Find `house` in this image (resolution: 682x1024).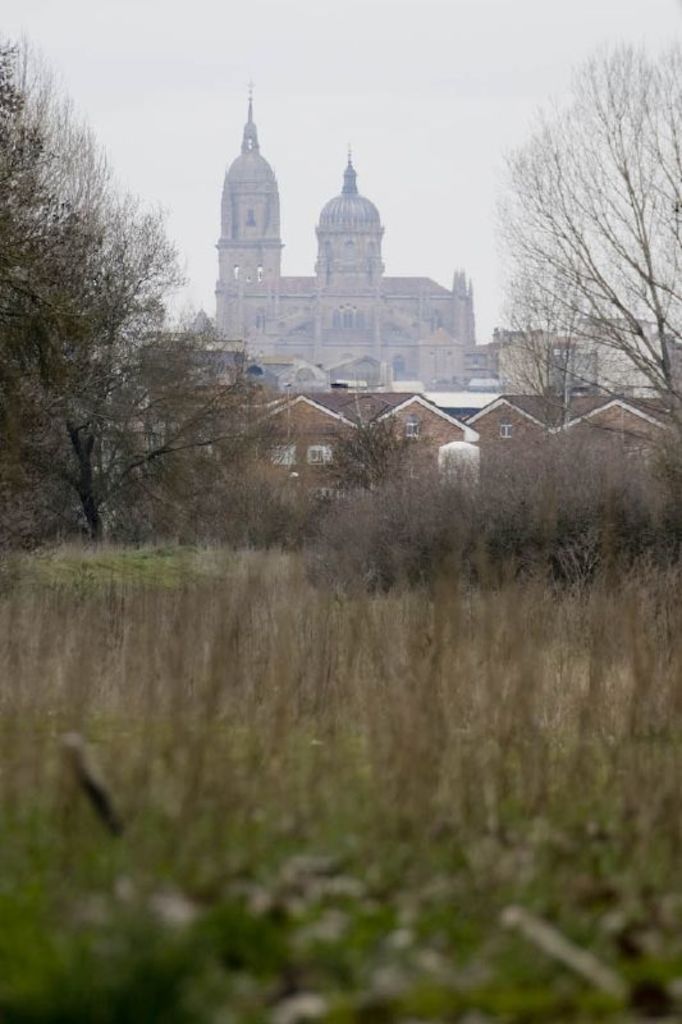
[x1=200, y1=92, x2=479, y2=393].
